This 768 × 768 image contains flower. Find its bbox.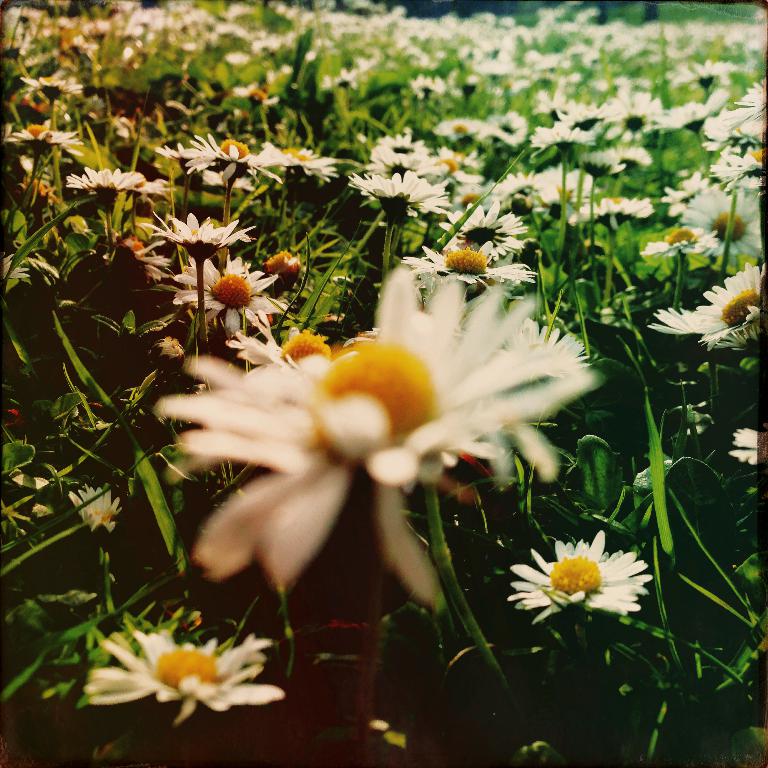
region(228, 323, 335, 382).
